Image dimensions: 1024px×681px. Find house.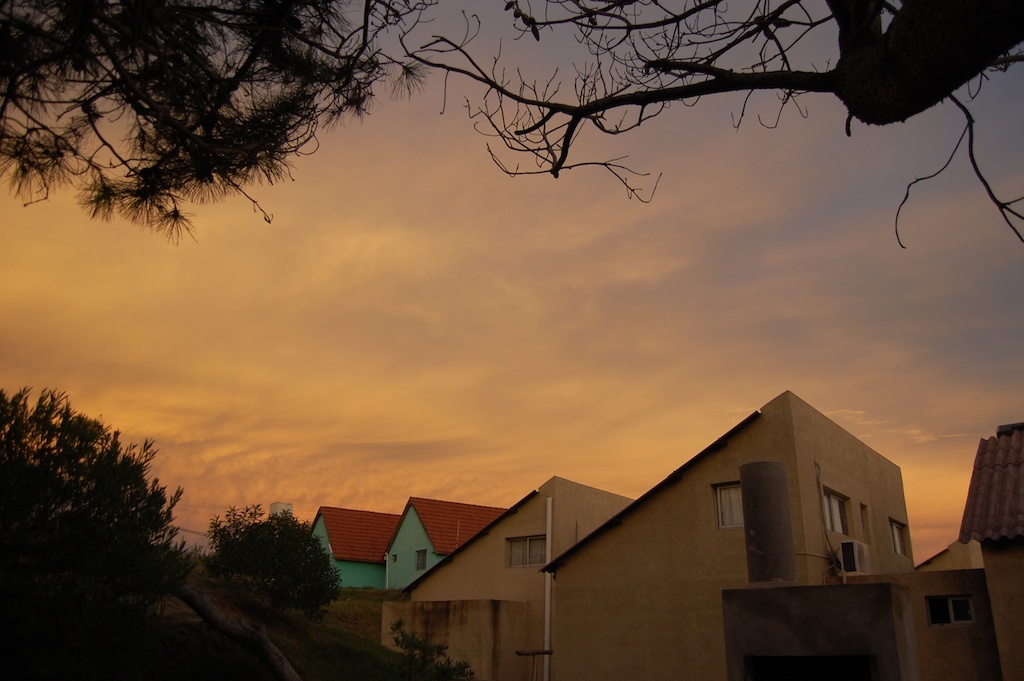
select_region(307, 499, 381, 599).
